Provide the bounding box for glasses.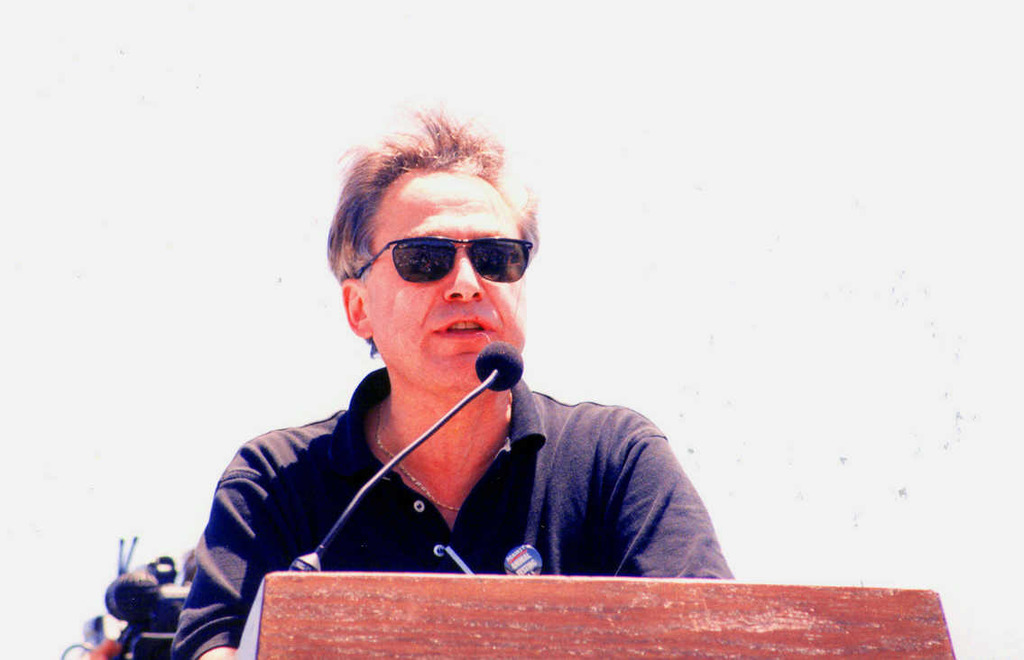
pyautogui.locateOnScreen(350, 211, 541, 306).
